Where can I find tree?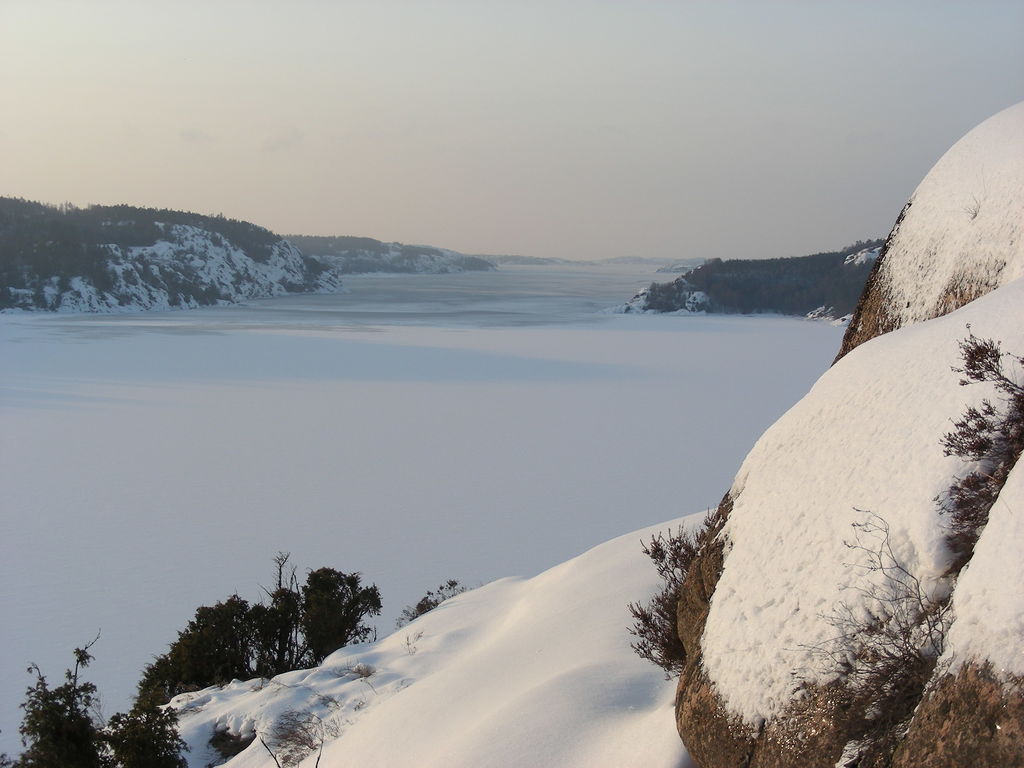
You can find it at [x1=150, y1=572, x2=387, y2=703].
